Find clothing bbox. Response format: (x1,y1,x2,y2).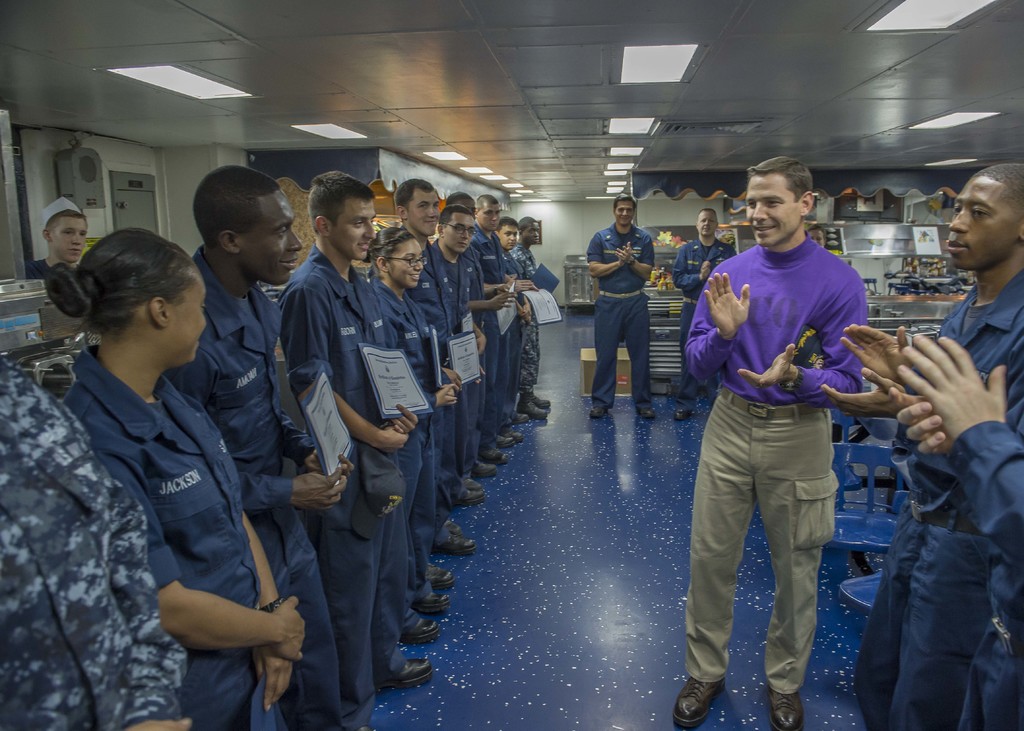
(585,220,657,406).
